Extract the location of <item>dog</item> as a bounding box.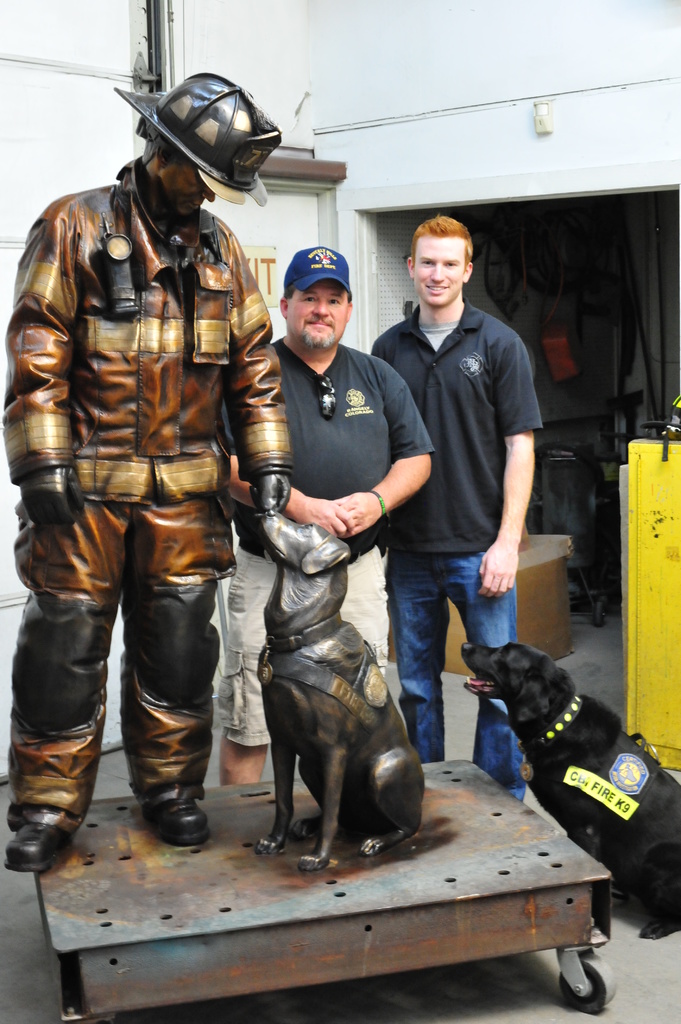
rect(246, 510, 425, 876).
